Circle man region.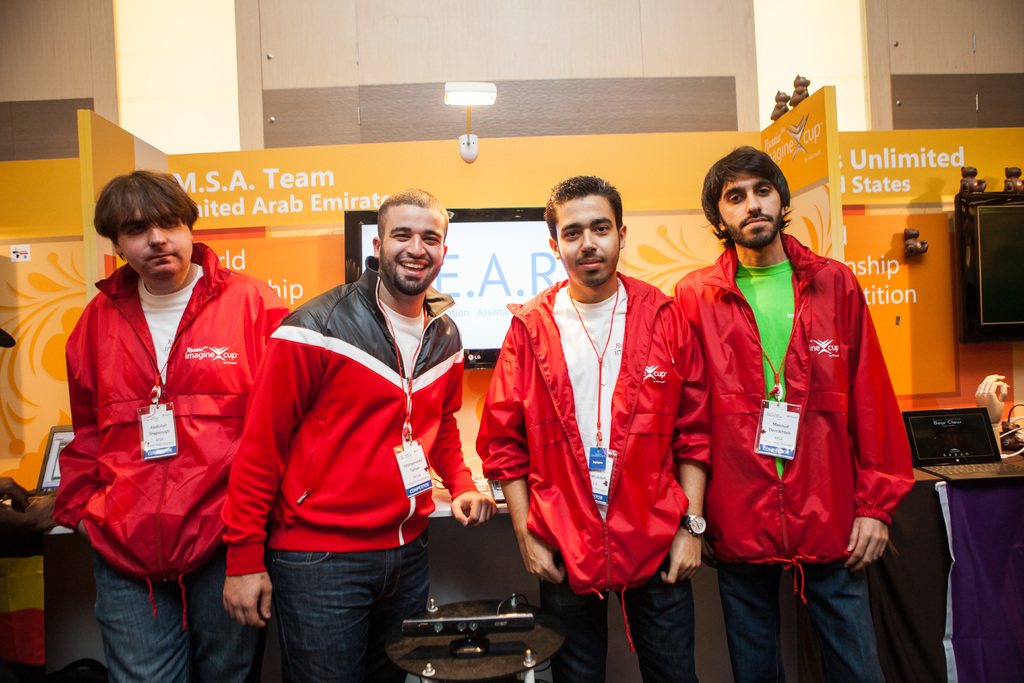
Region: bbox=(666, 142, 915, 682).
